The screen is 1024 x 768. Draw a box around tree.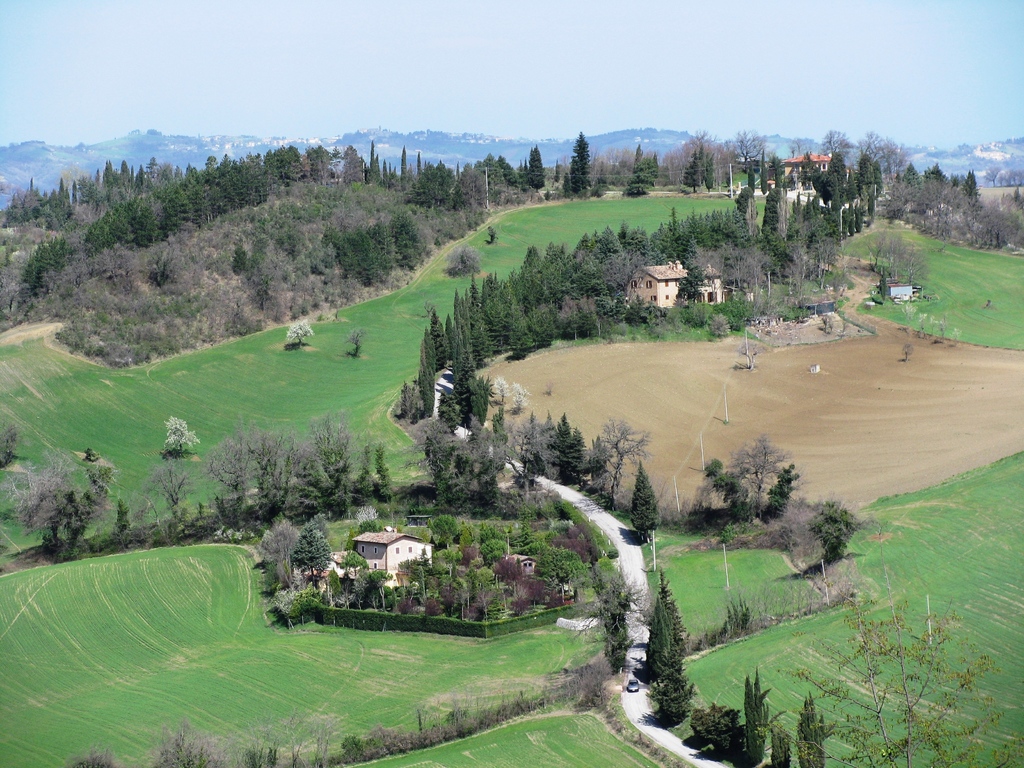
375:153:381:184.
